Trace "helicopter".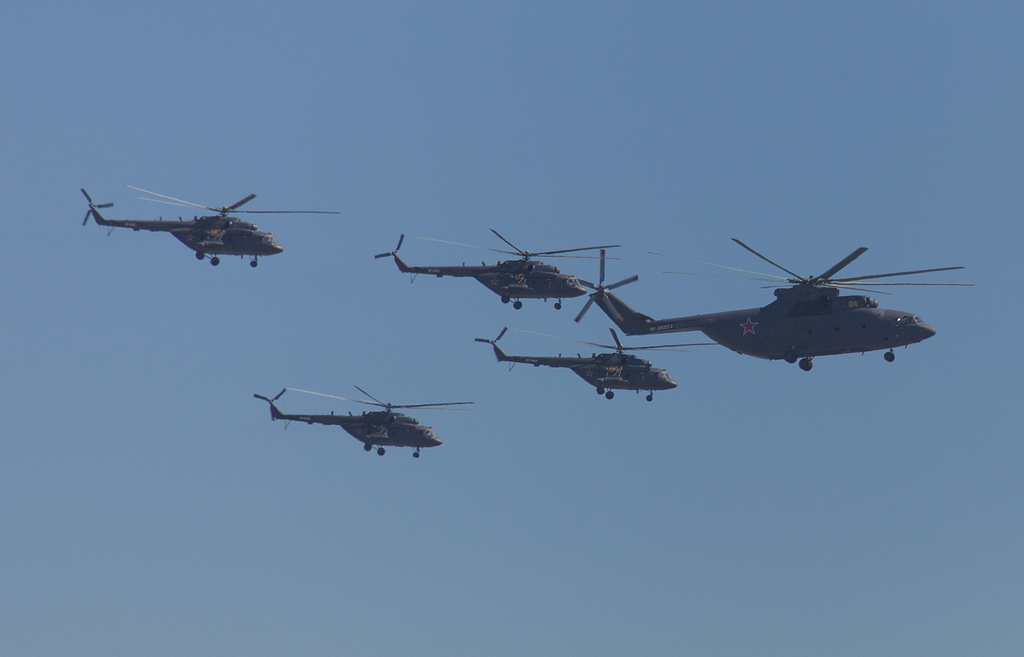
Traced to <bbox>573, 235, 976, 373</bbox>.
